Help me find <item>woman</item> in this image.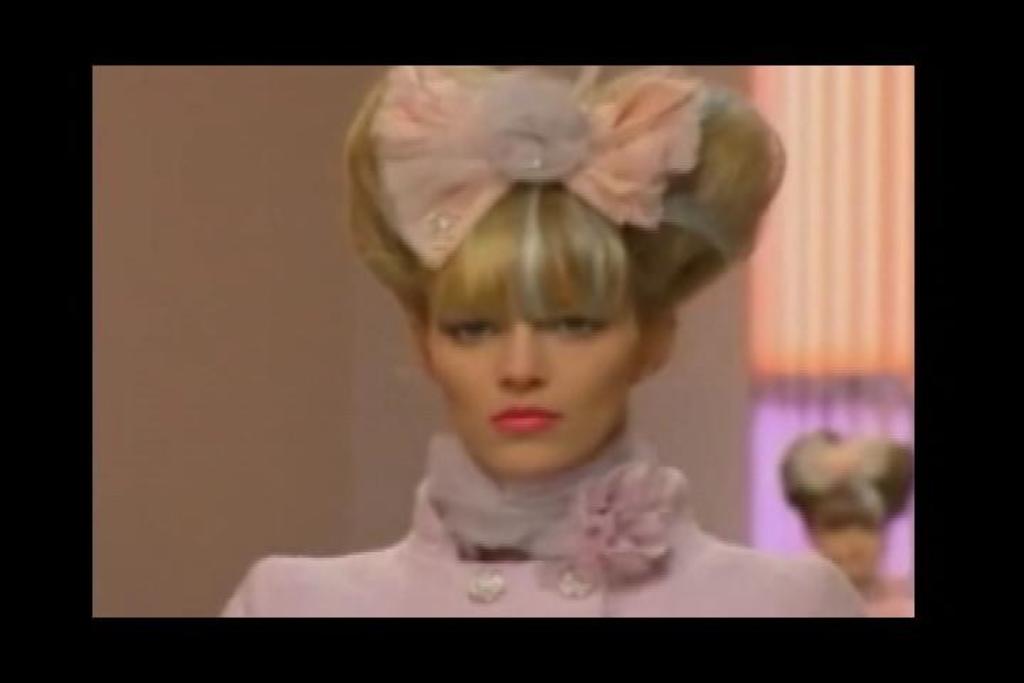
Found it: <bbox>772, 420, 916, 615</bbox>.
